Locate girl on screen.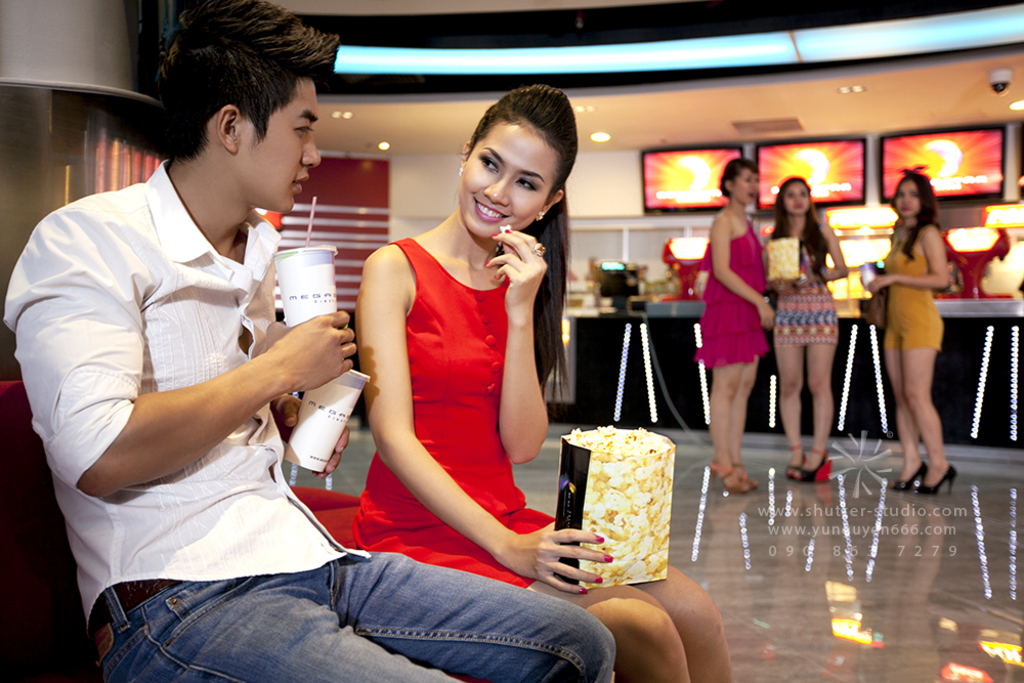
On screen at x1=868, y1=171, x2=957, y2=495.
